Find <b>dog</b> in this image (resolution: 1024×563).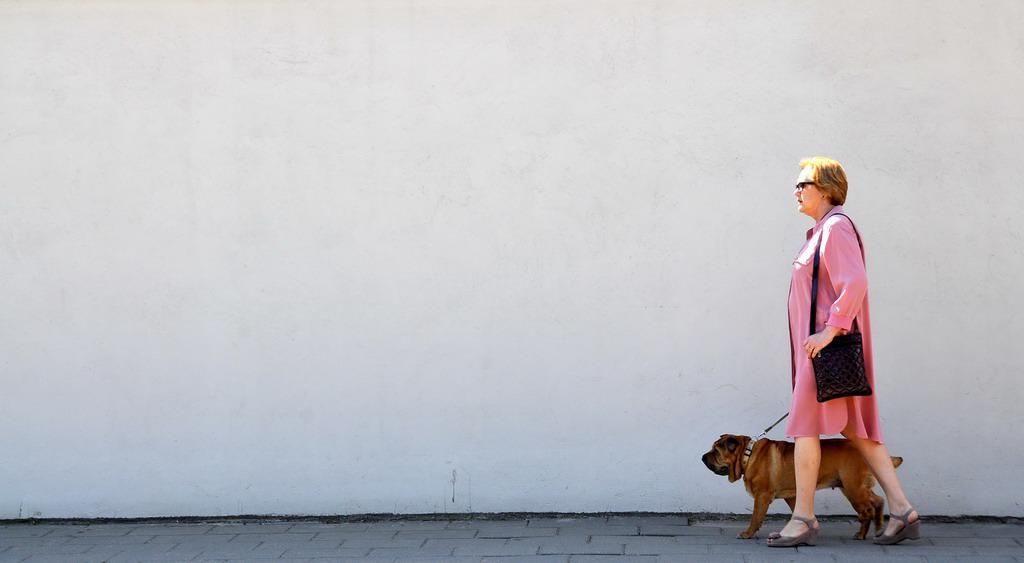
BBox(700, 430, 906, 543).
